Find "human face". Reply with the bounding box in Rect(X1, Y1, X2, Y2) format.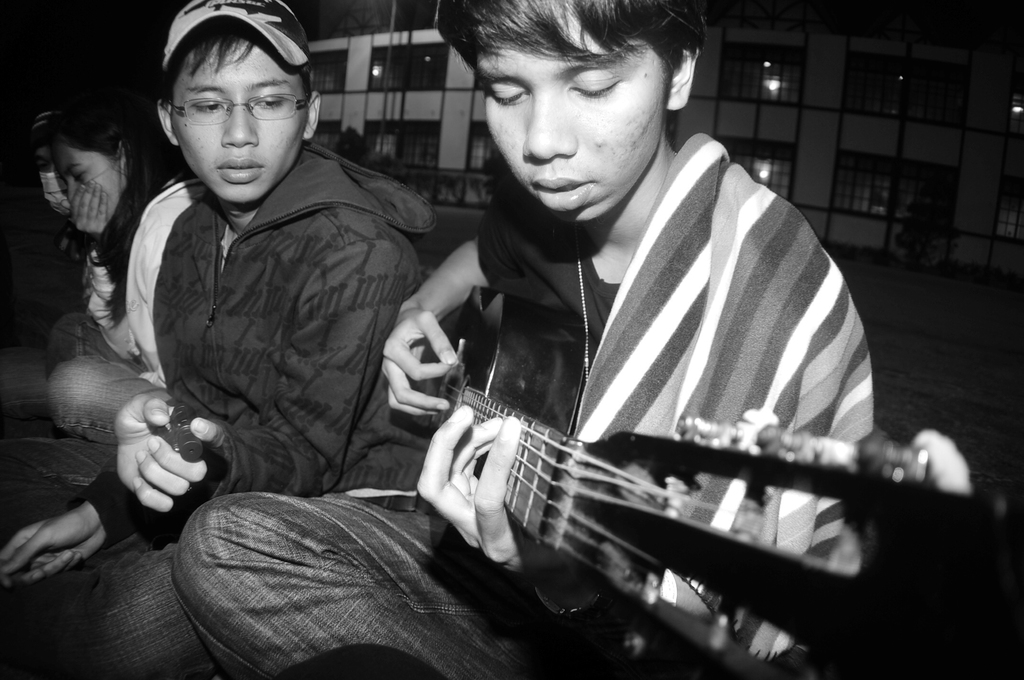
Rect(49, 145, 125, 229).
